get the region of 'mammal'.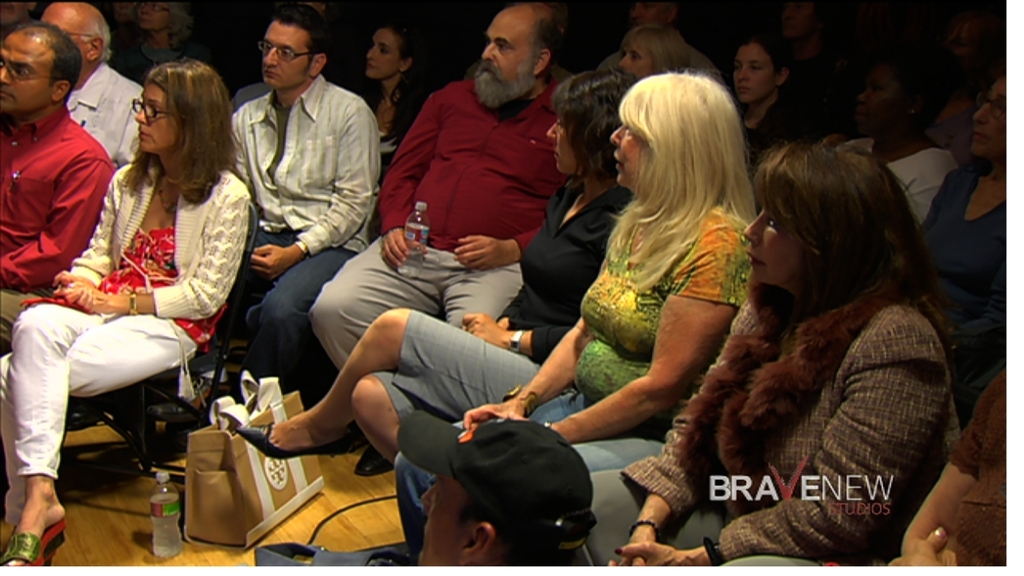
(134, 0, 192, 75).
